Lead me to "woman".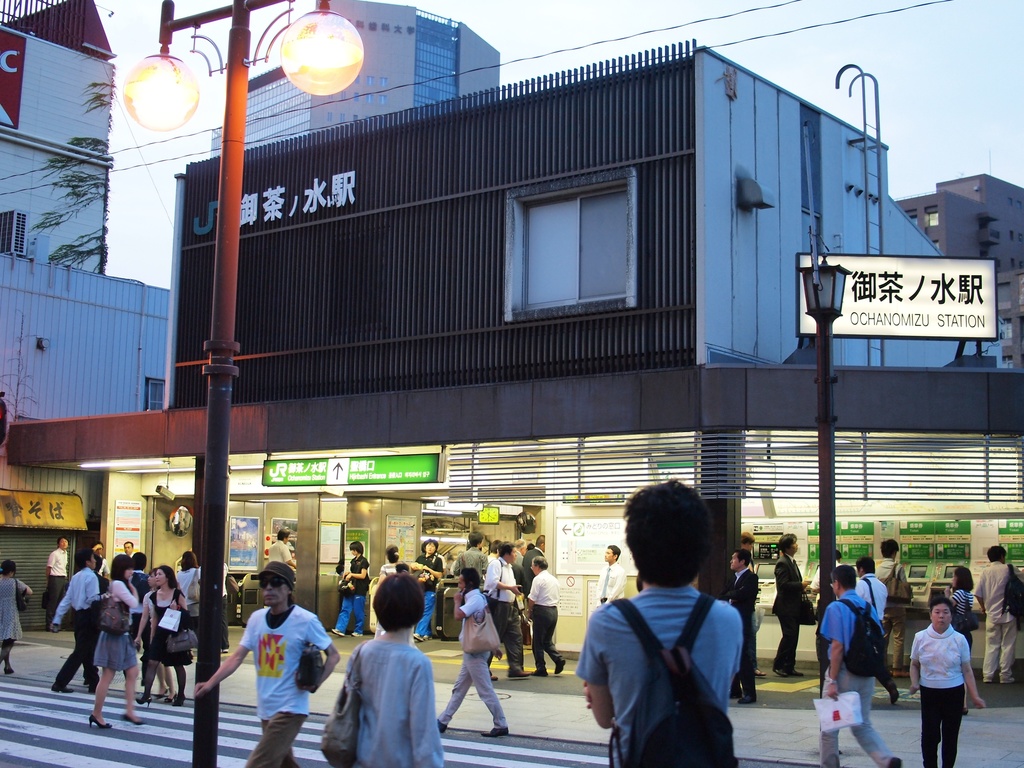
Lead to 911 598 986 767.
